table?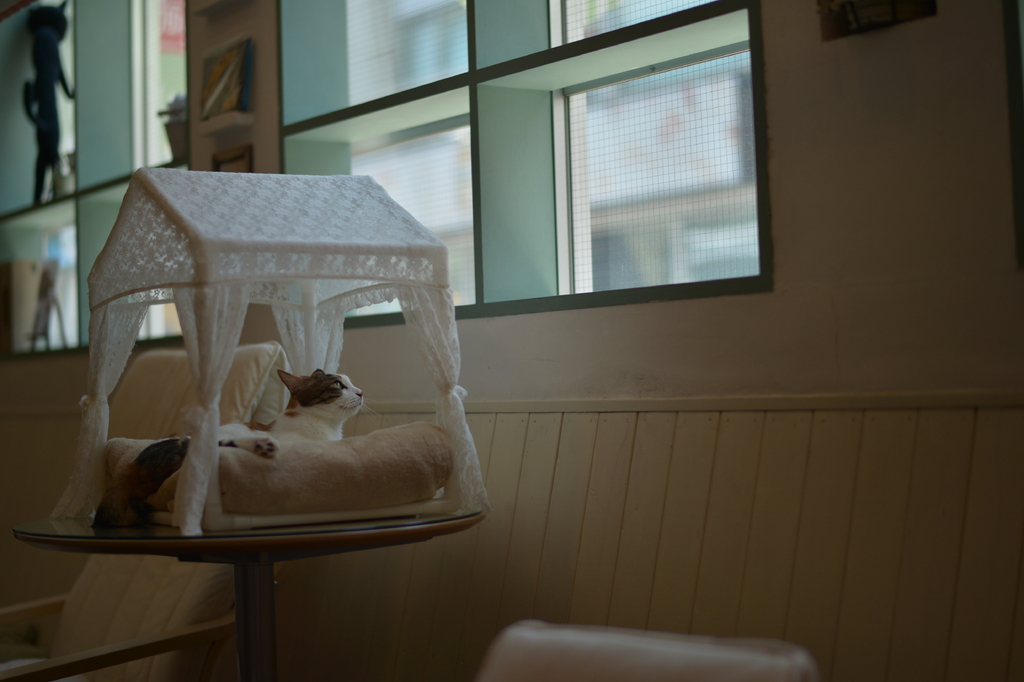
BBox(13, 498, 487, 681)
